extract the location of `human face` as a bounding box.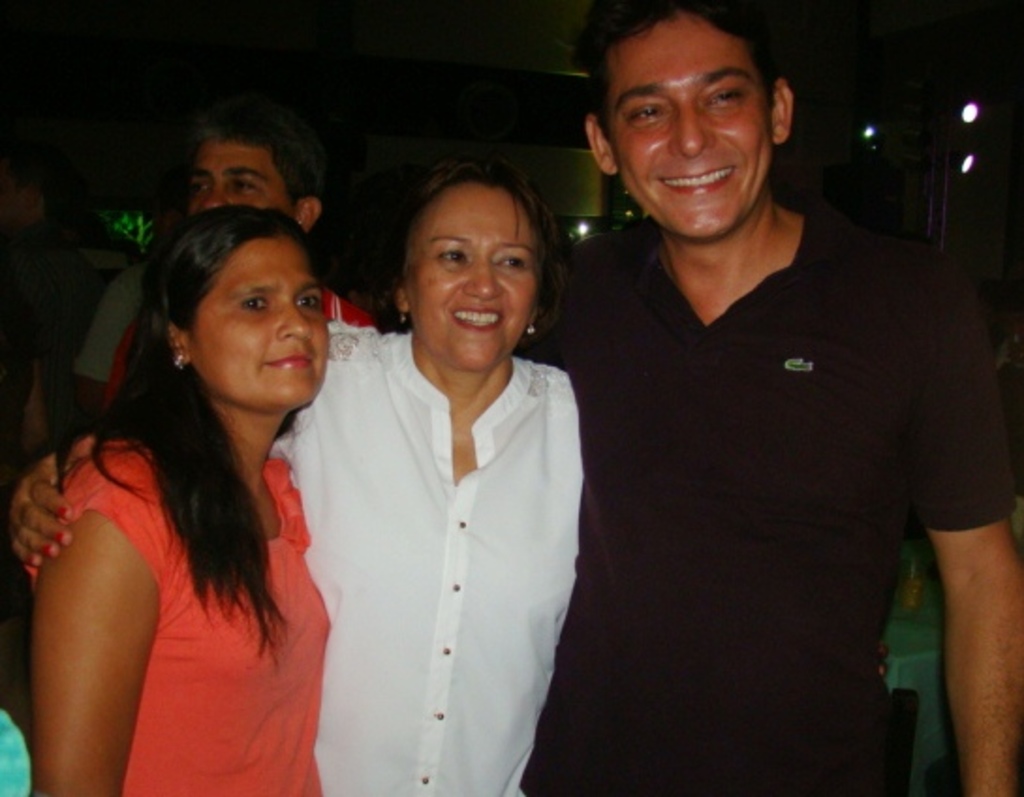
box(607, 11, 767, 229).
